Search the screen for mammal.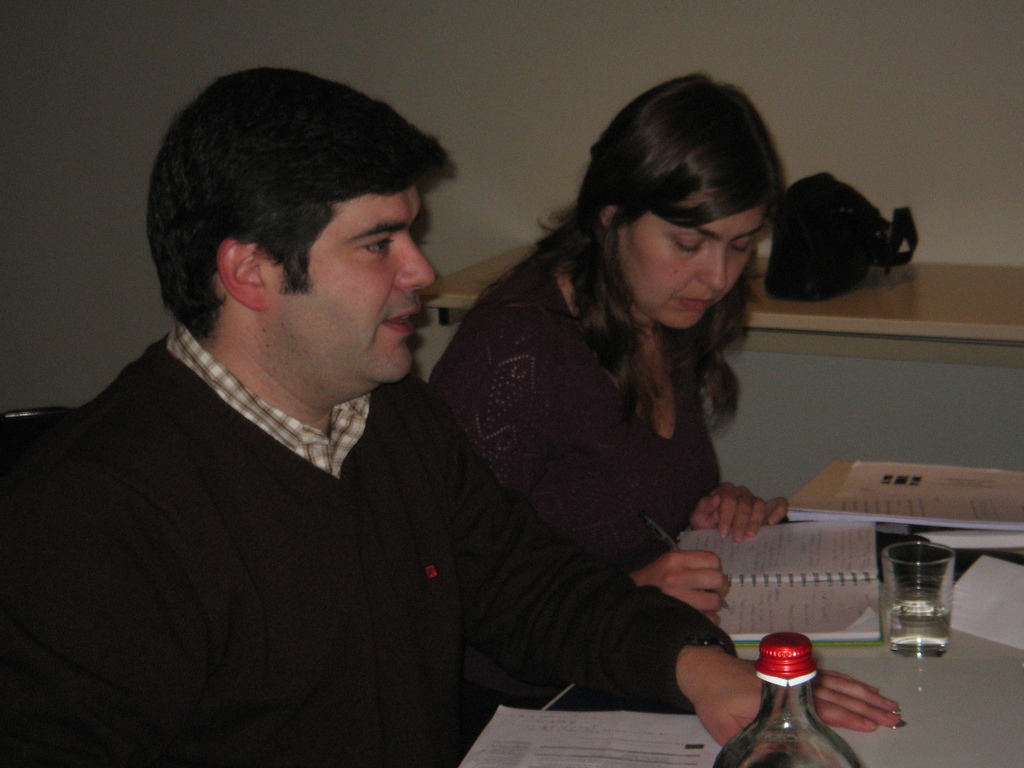
Found at box=[428, 68, 790, 610].
